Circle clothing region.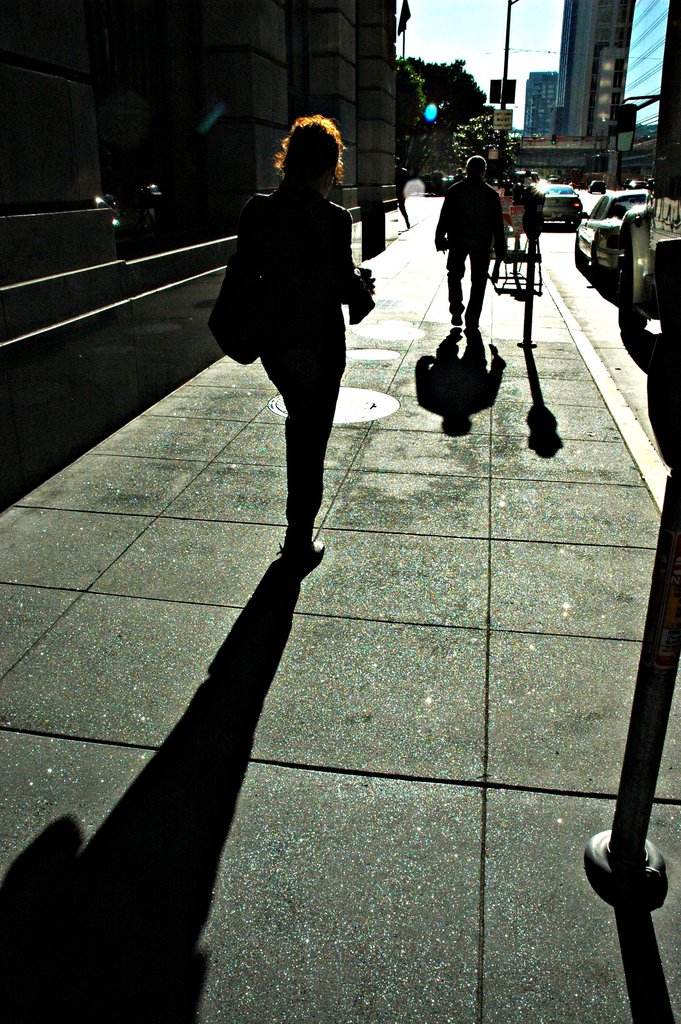
Region: BBox(434, 174, 504, 332).
